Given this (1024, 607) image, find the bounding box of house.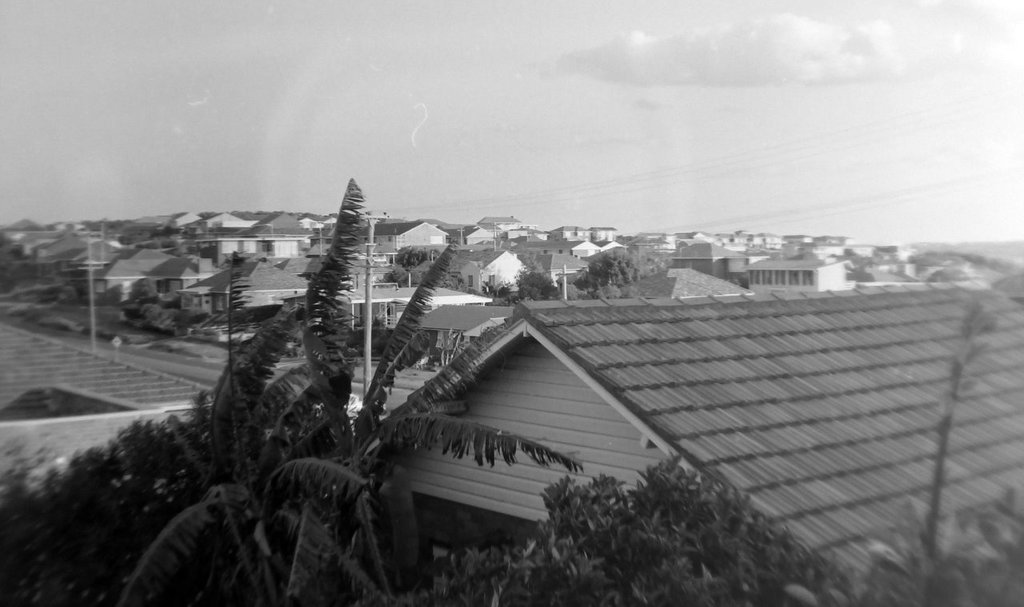
(617, 269, 748, 302).
